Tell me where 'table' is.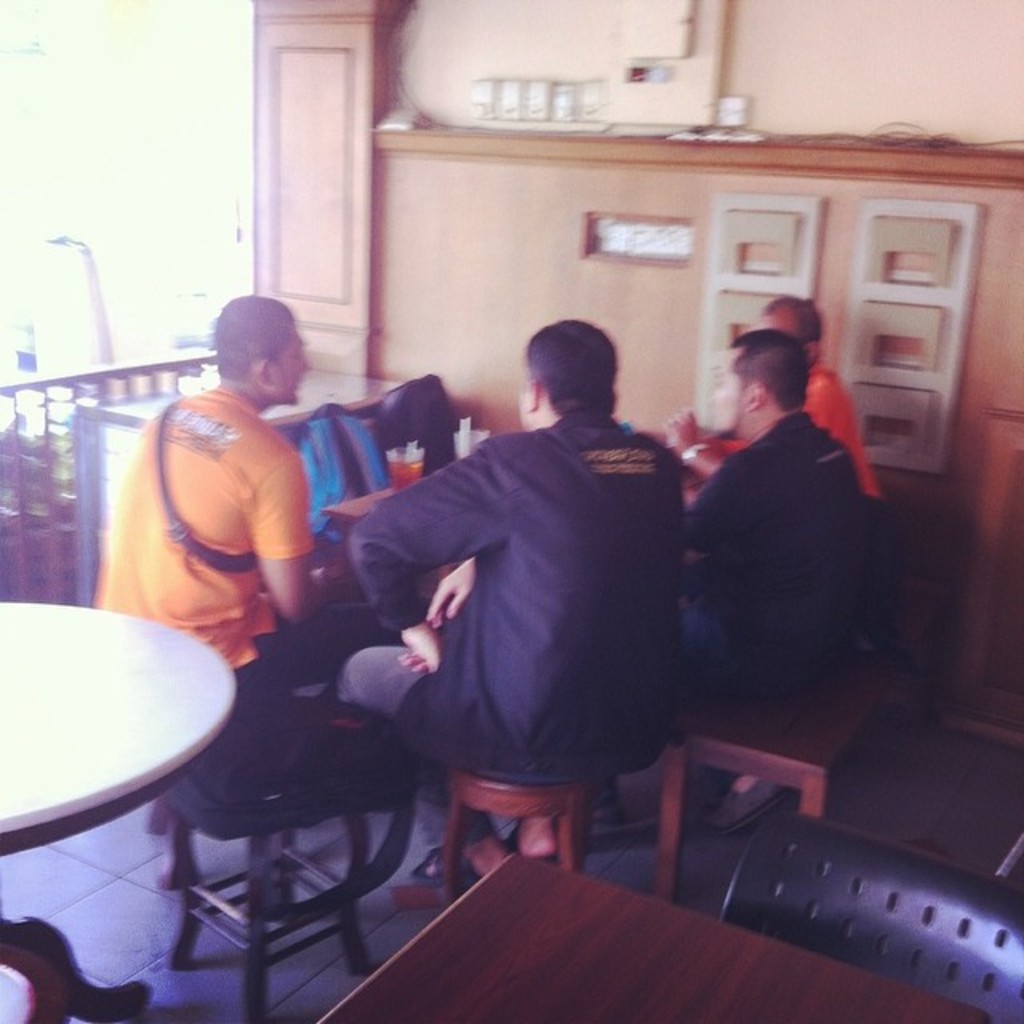
'table' is at {"left": 0, "top": 554, "right": 291, "bottom": 976}.
